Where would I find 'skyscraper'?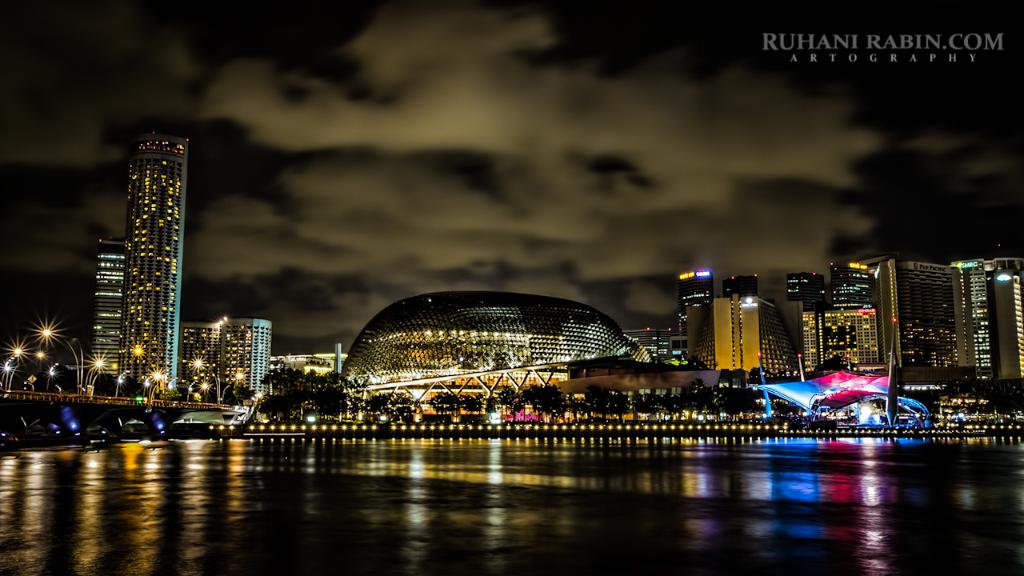
At [x1=90, y1=234, x2=128, y2=387].
